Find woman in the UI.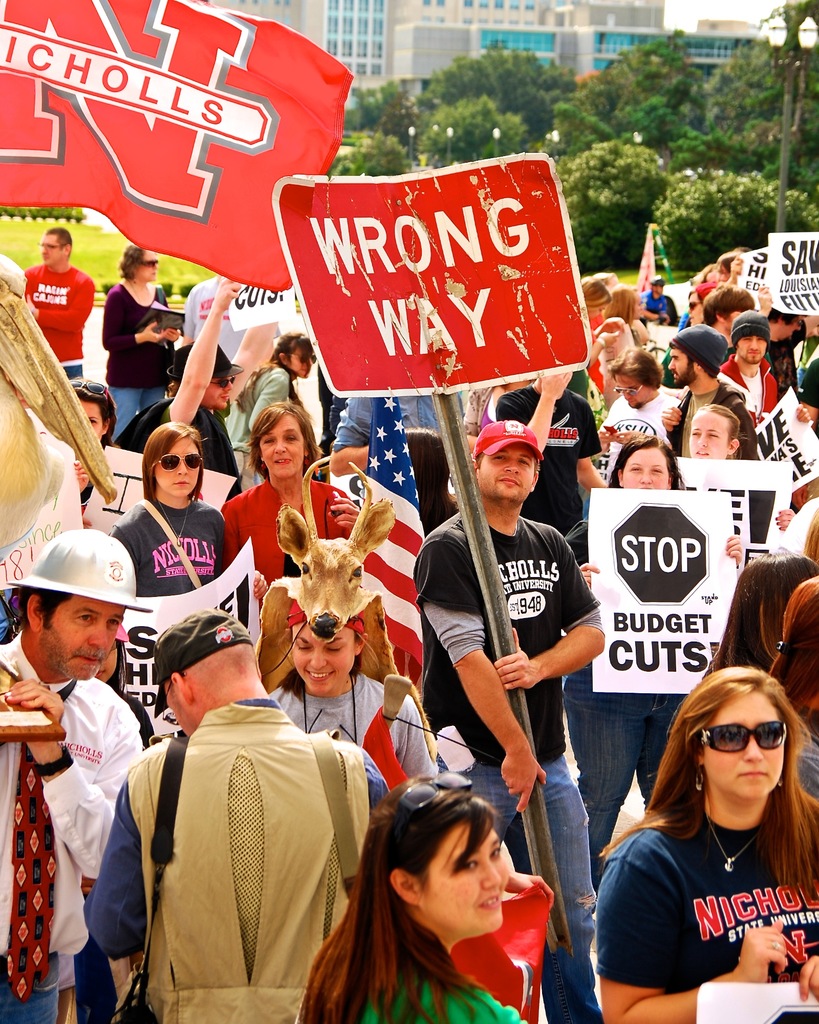
UI element at [x1=290, y1=777, x2=536, y2=1023].
